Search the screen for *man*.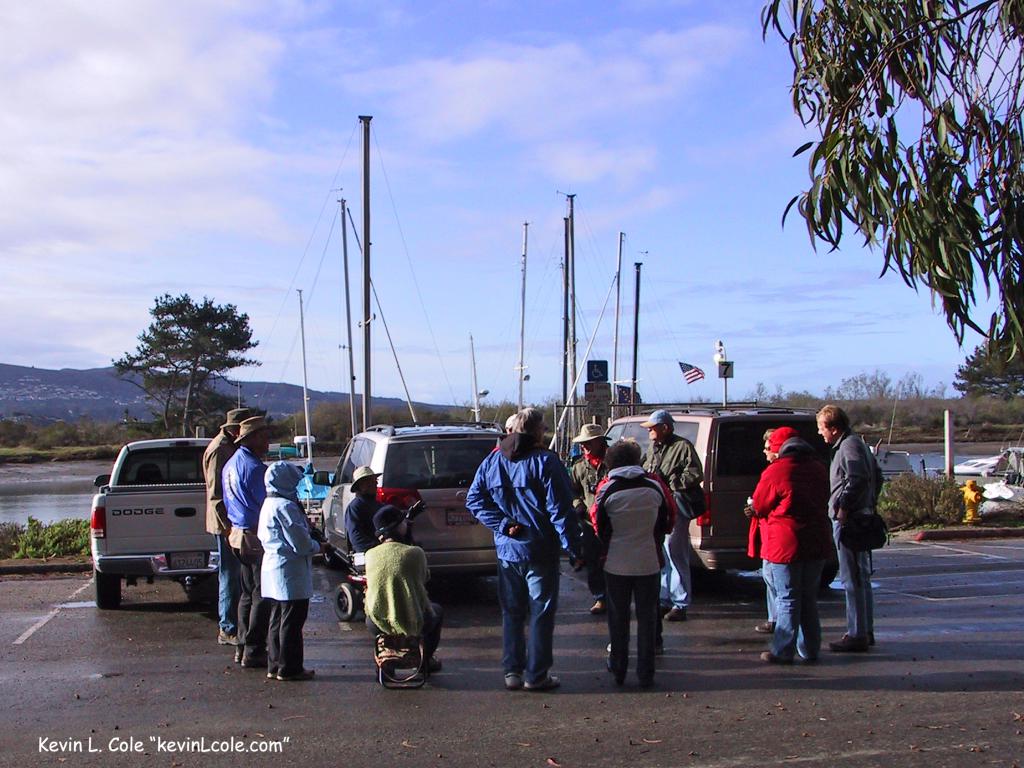
Found at bbox=[812, 401, 884, 655].
